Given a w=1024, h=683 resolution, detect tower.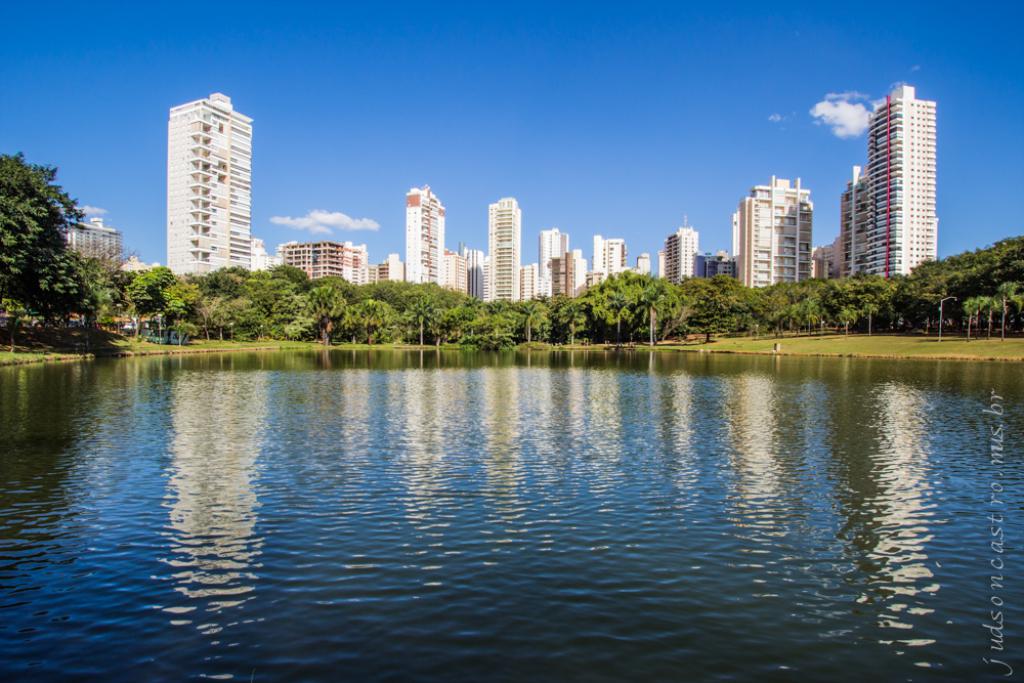
locate(495, 197, 523, 299).
